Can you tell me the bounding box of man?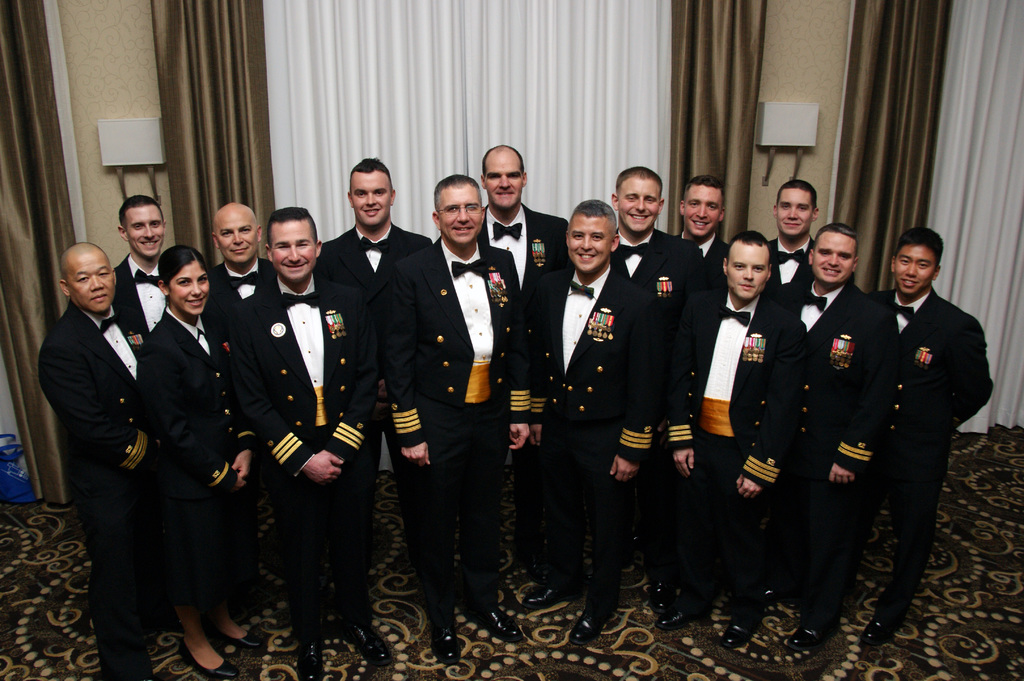
bbox=[610, 163, 714, 374].
